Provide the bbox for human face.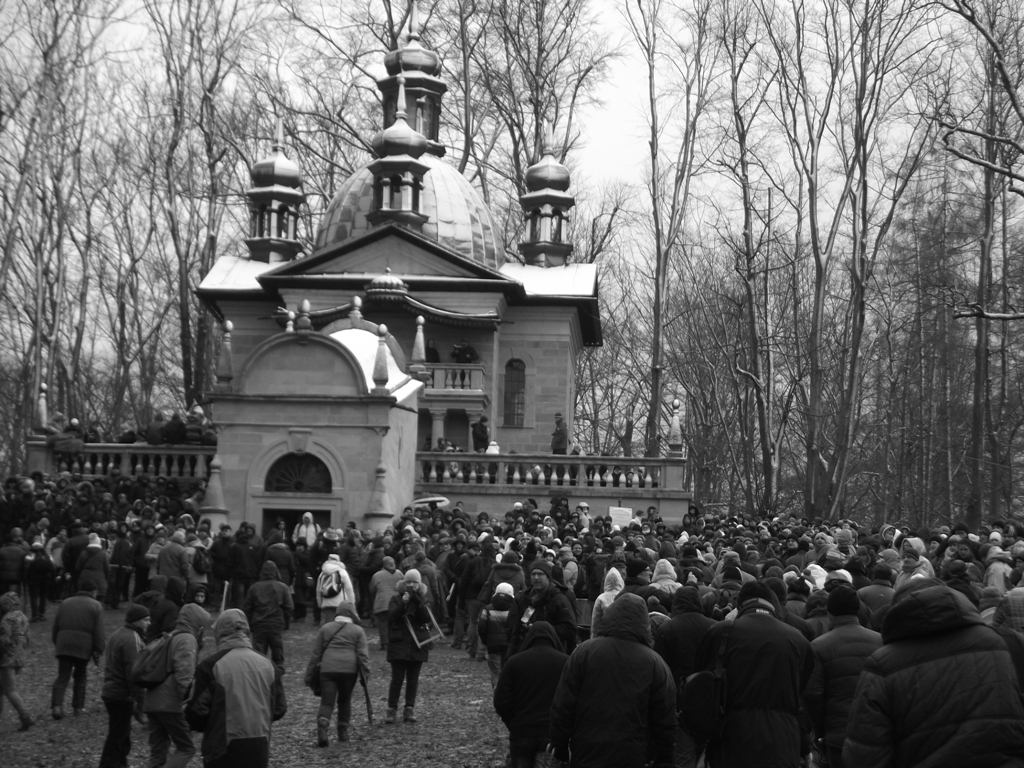
crop(907, 557, 915, 563).
